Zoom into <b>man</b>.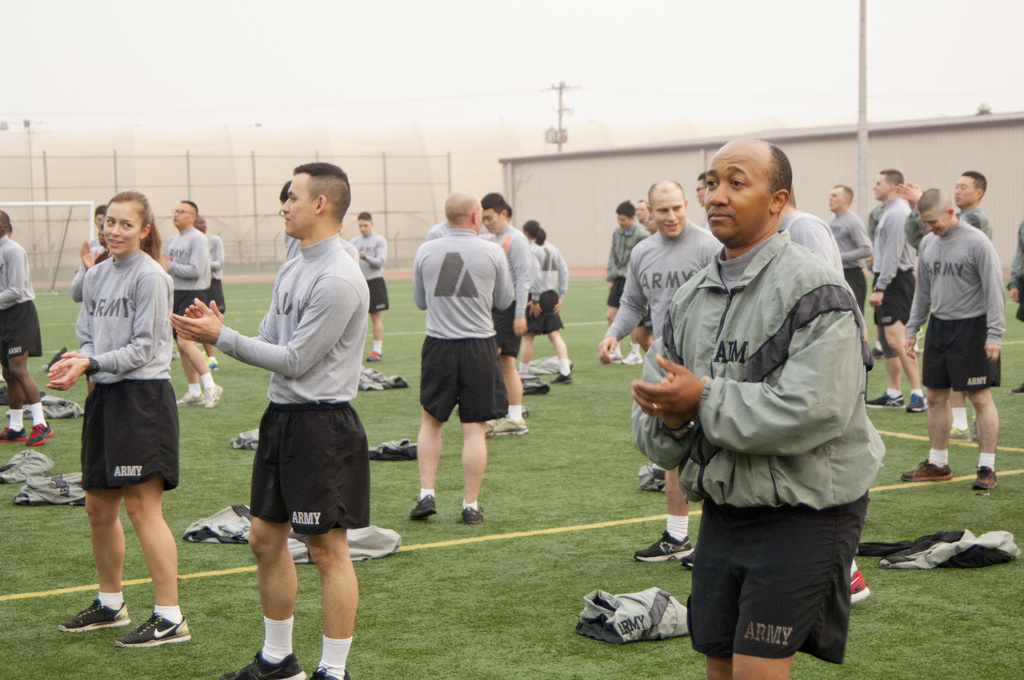
Zoom target: [824,183,874,310].
